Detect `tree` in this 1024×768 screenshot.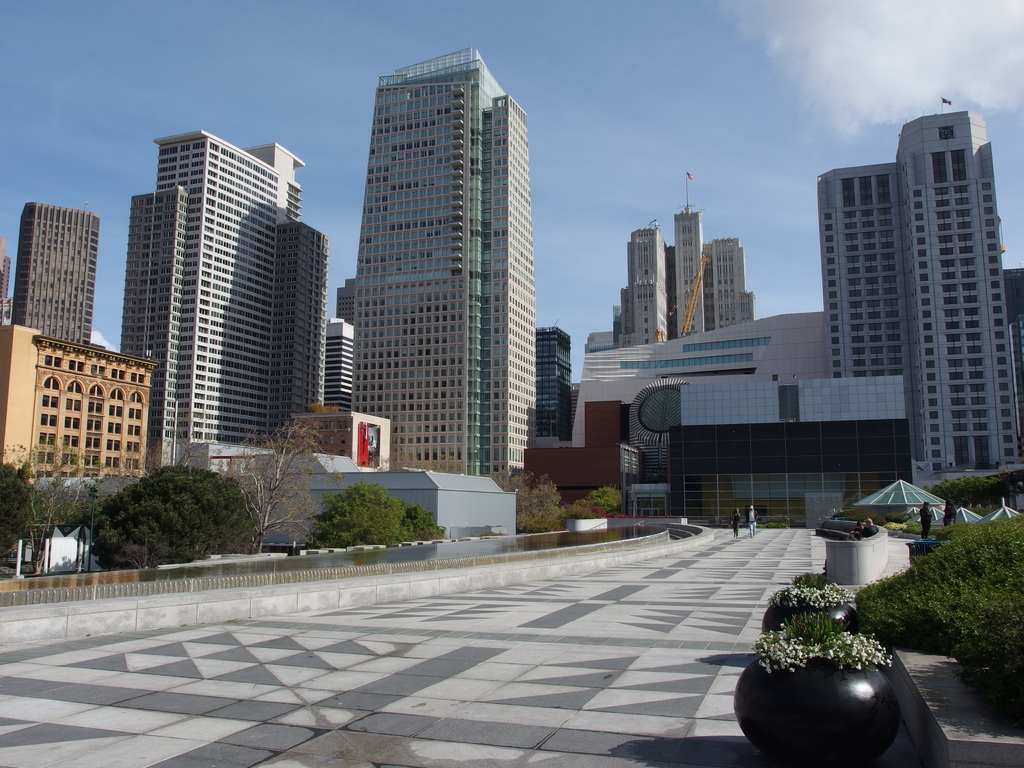
Detection: bbox=(0, 460, 92, 576).
